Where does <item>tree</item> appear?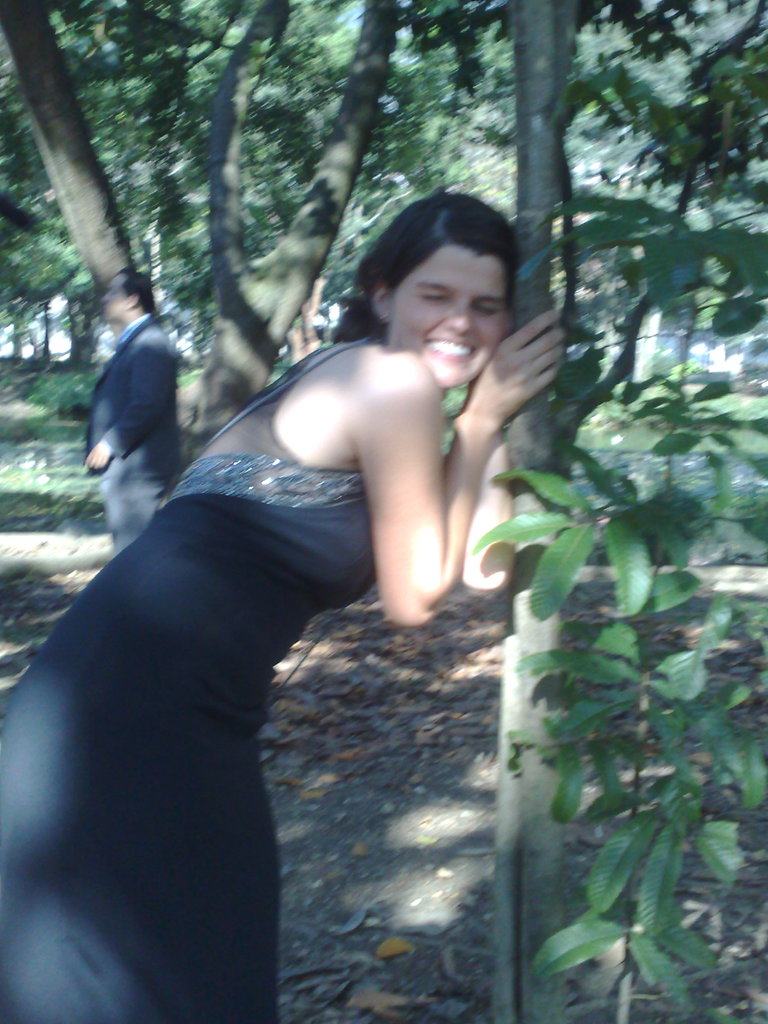
Appears at {"left": 0, "top": 0, "right": 429, "bottom": 476}.
